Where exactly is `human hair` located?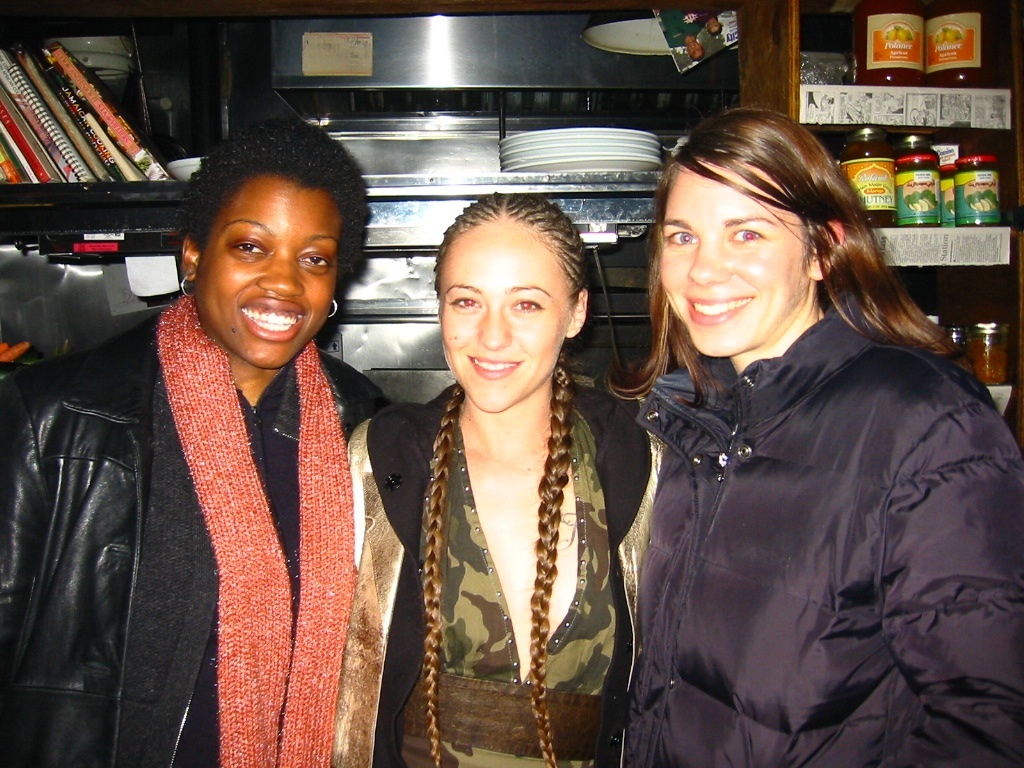
Its bounding box is rect(186, 117, 373, 262).
